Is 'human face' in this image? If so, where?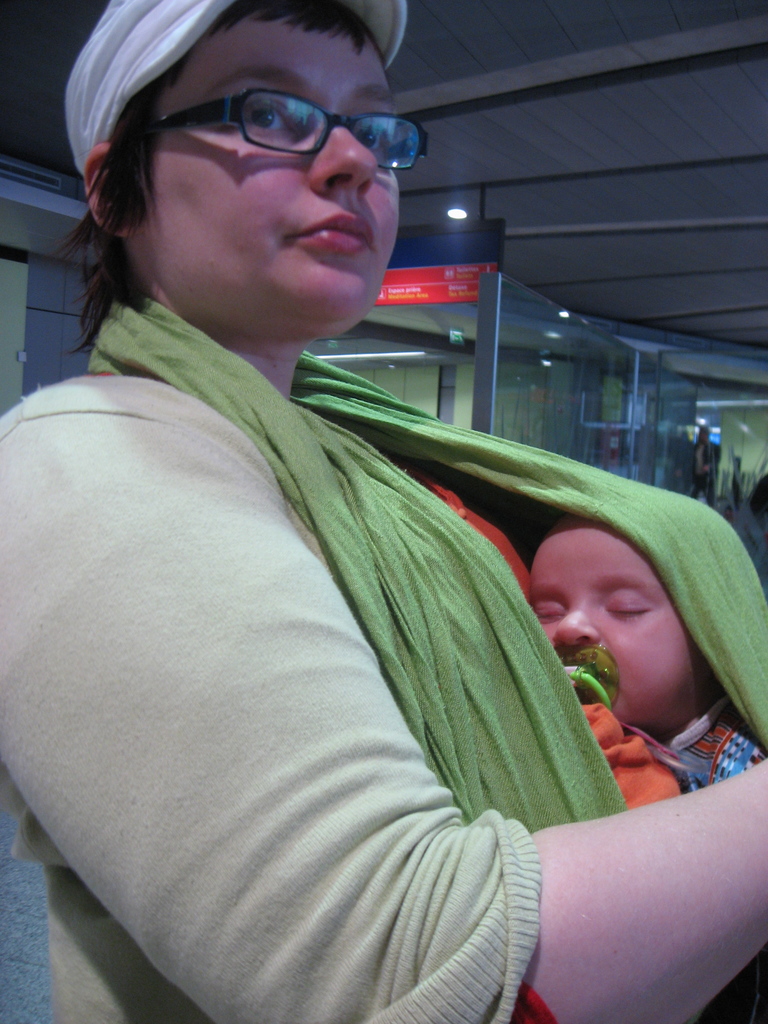
Yes, at <region>136, 22, 403, 316</region>.
